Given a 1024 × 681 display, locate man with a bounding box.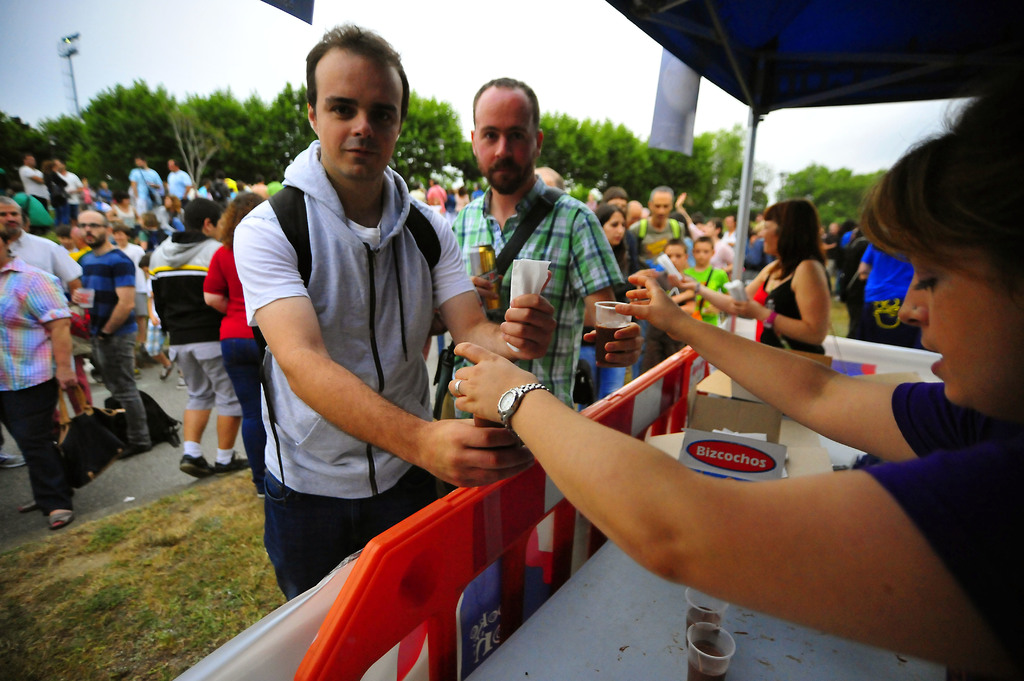
Located: left=163, top=155, right=189, bottom=194.
